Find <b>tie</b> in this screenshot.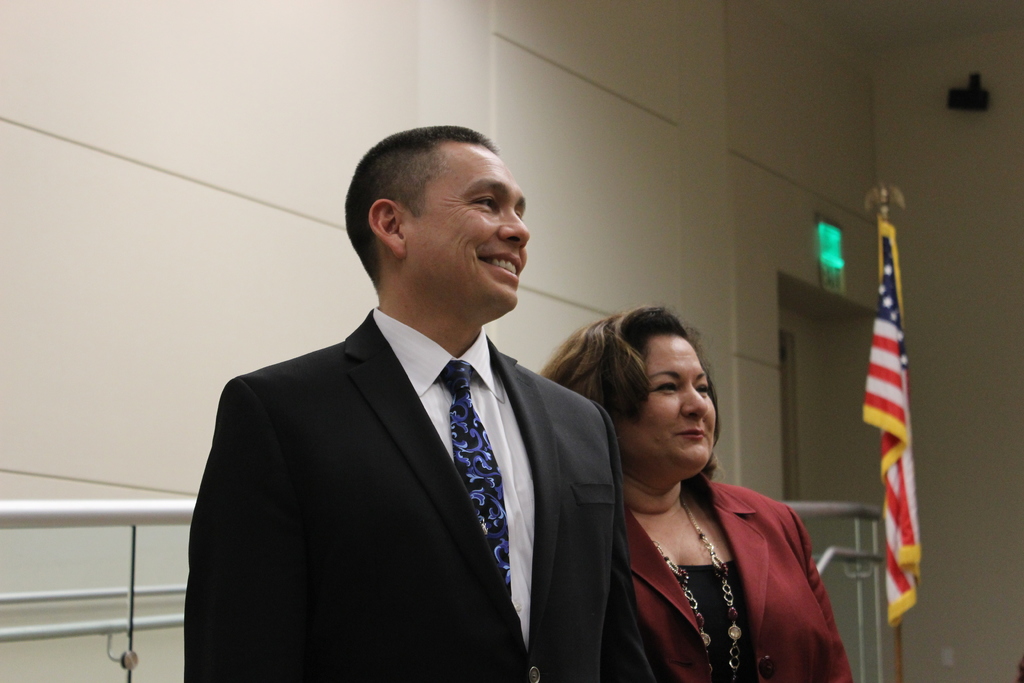
The bounding box for <b>tie</b> is select_region(432, 356, 513, 604).
